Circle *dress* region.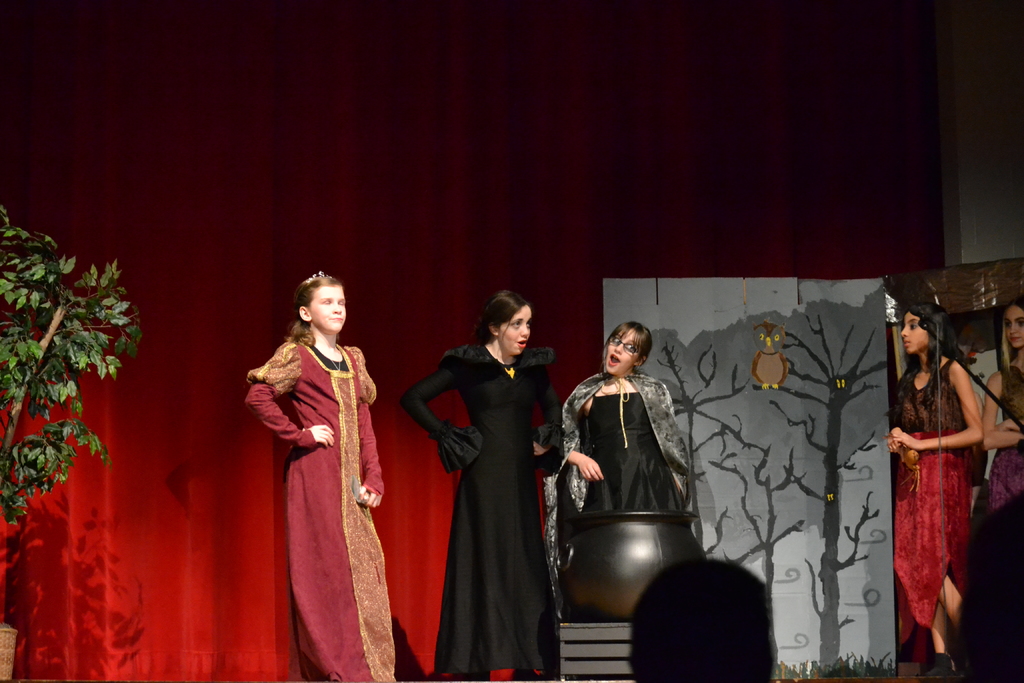
Region: select_region(580, 393, 685, 514).
